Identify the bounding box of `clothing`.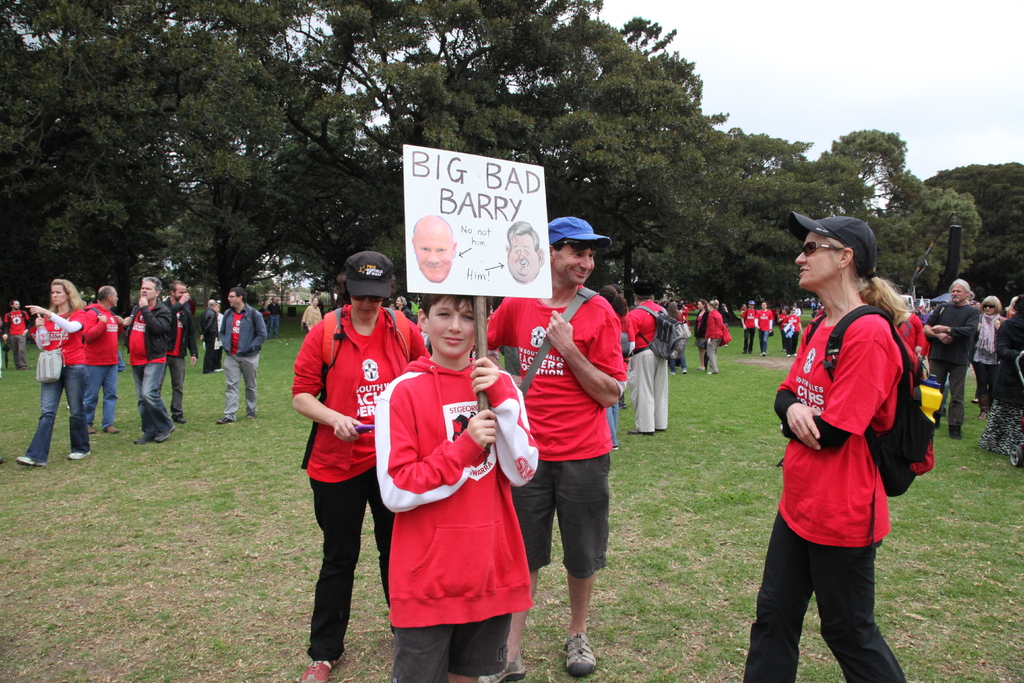
[left=772, top=309, right=780, bottom=321].
